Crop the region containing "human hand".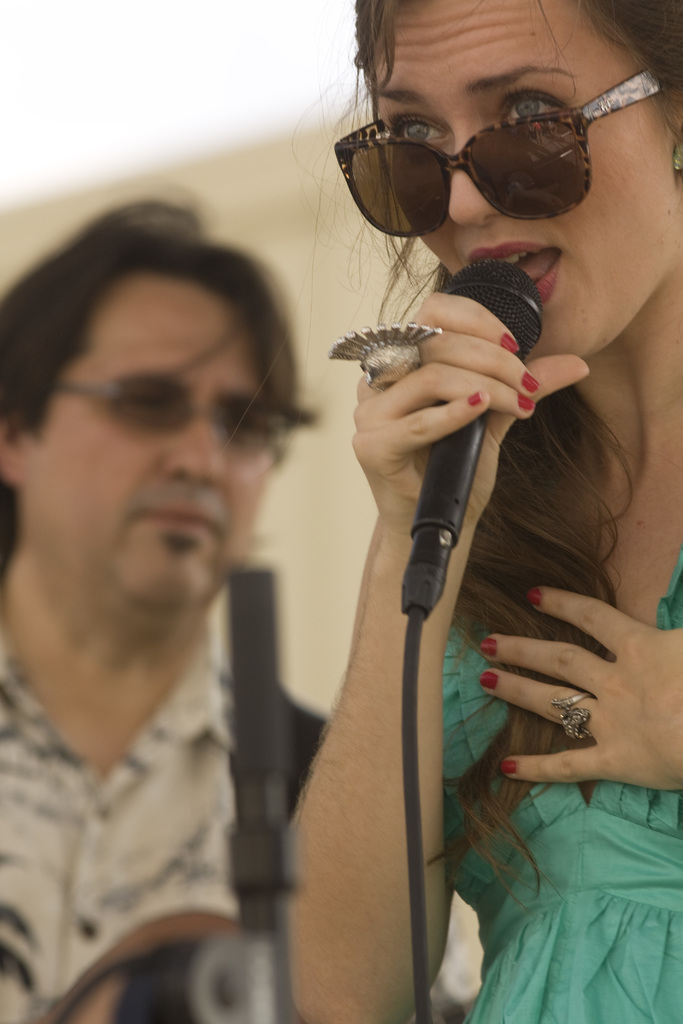
Crop region: (491, 605, 673, 778).
